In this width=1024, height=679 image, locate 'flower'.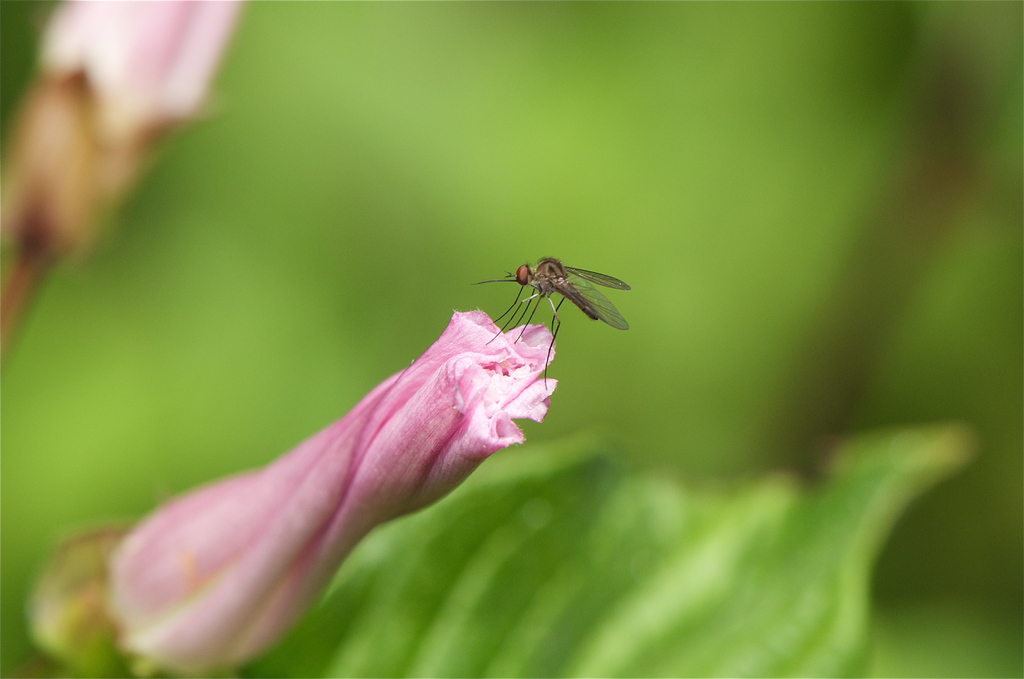
Bounding box: (x1=61, y1=320, x2=555, y2=678).
